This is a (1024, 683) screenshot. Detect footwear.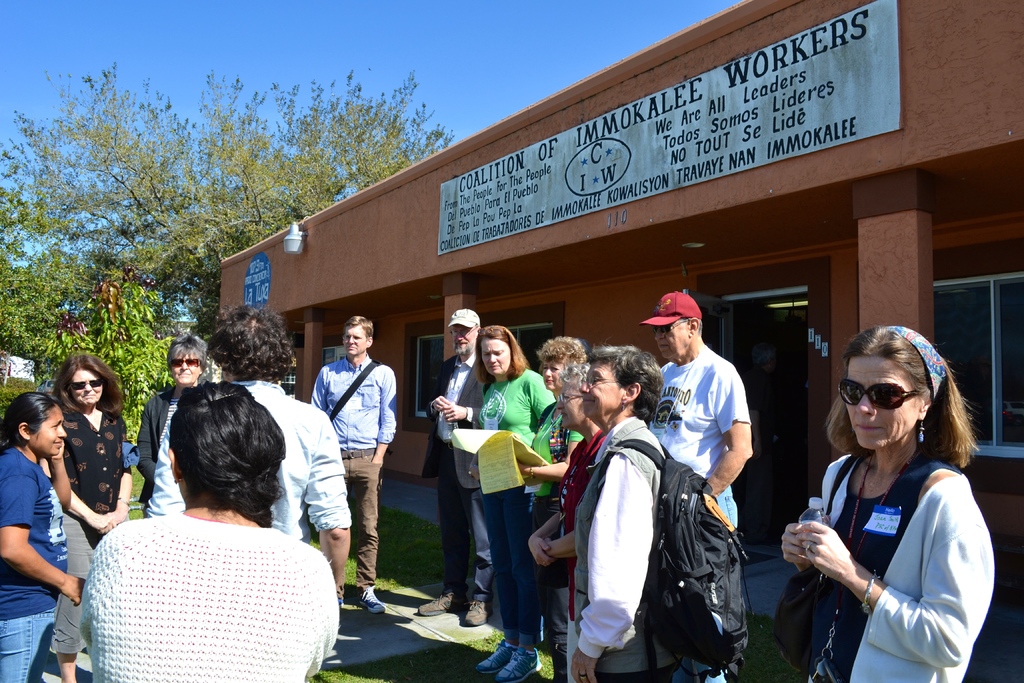
left=465, top=600, right=492, bottom=627.
